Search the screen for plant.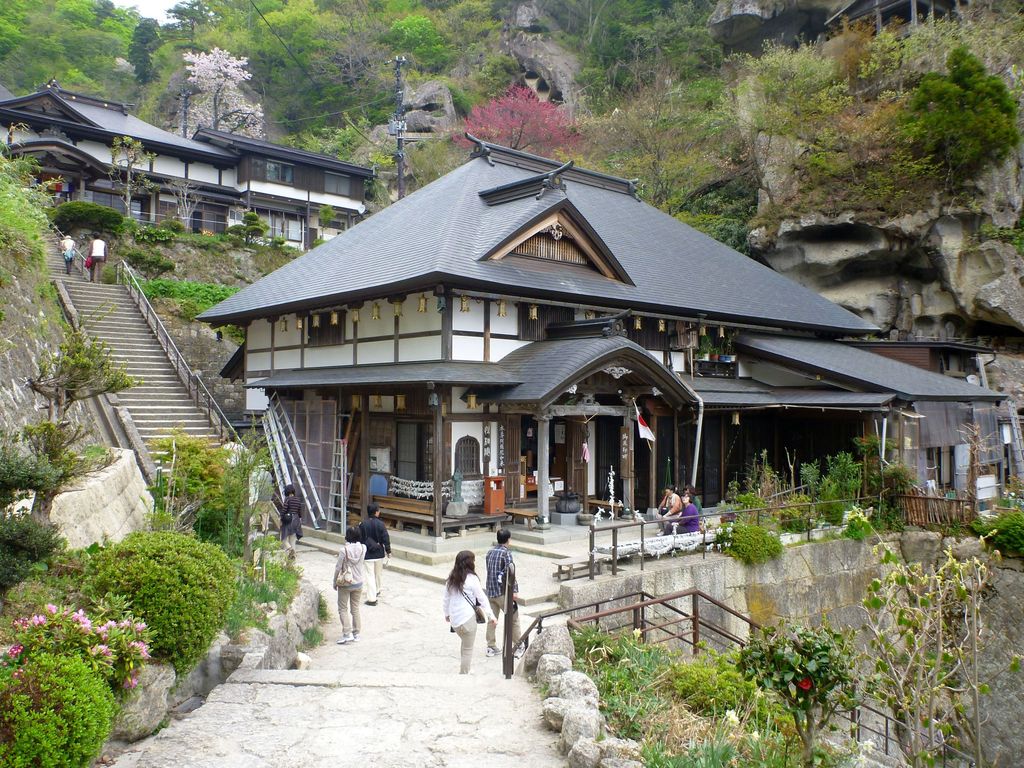
Found at 568/623/774/765.
